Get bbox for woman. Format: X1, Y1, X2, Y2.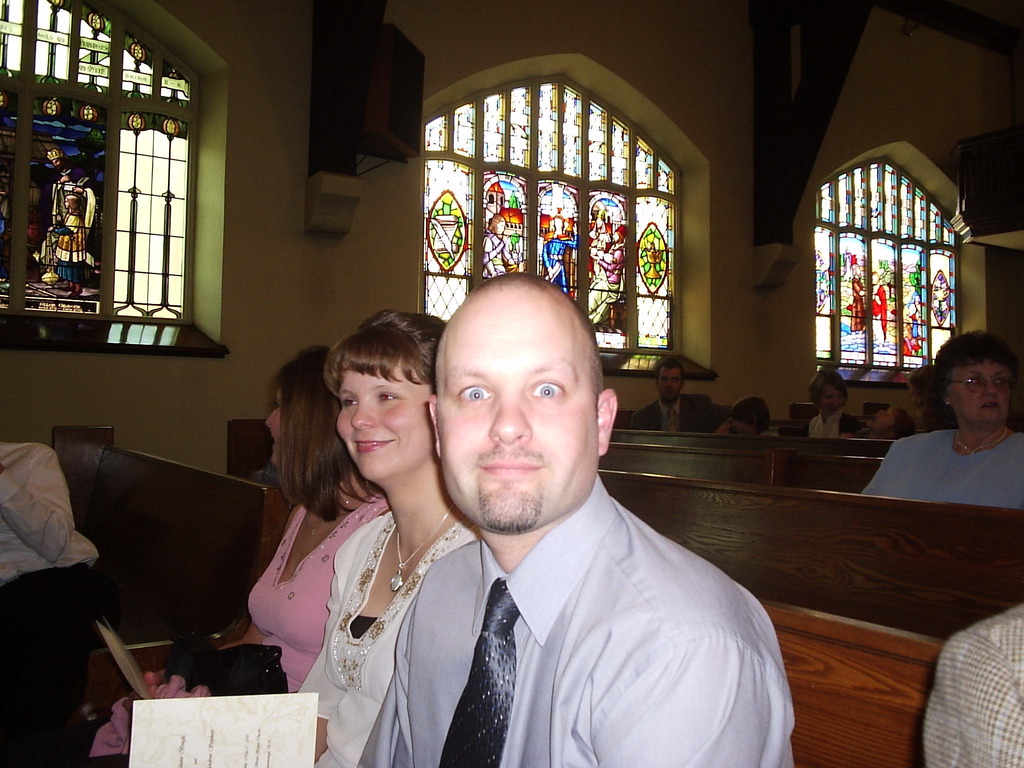
295, 308, 485, 767.
